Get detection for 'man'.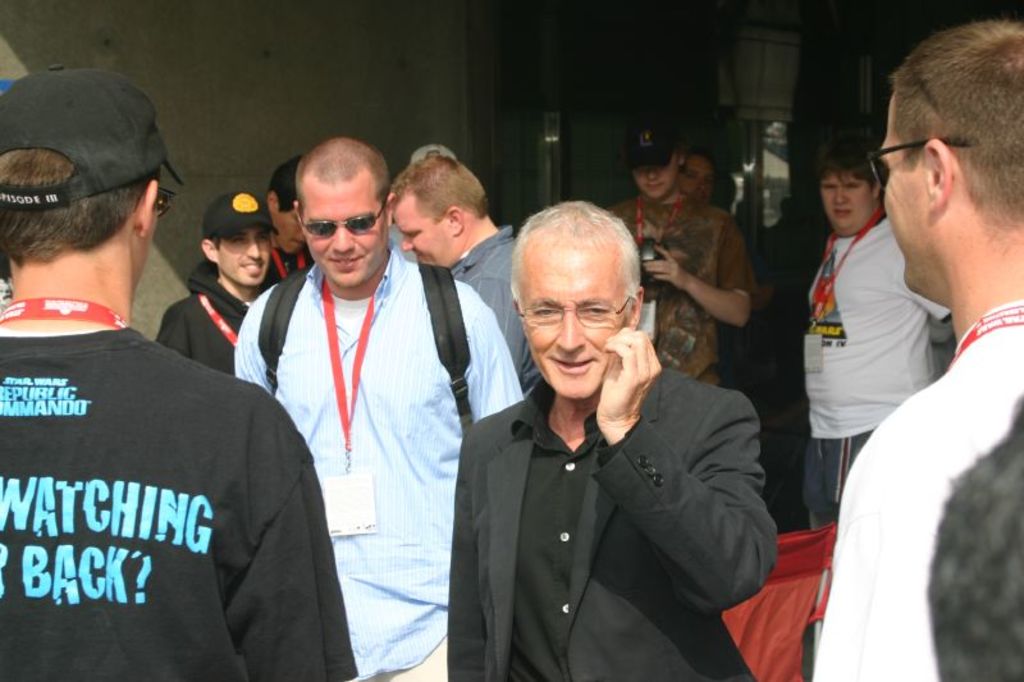
Detection: Rect(590, 125, 765, 390).
